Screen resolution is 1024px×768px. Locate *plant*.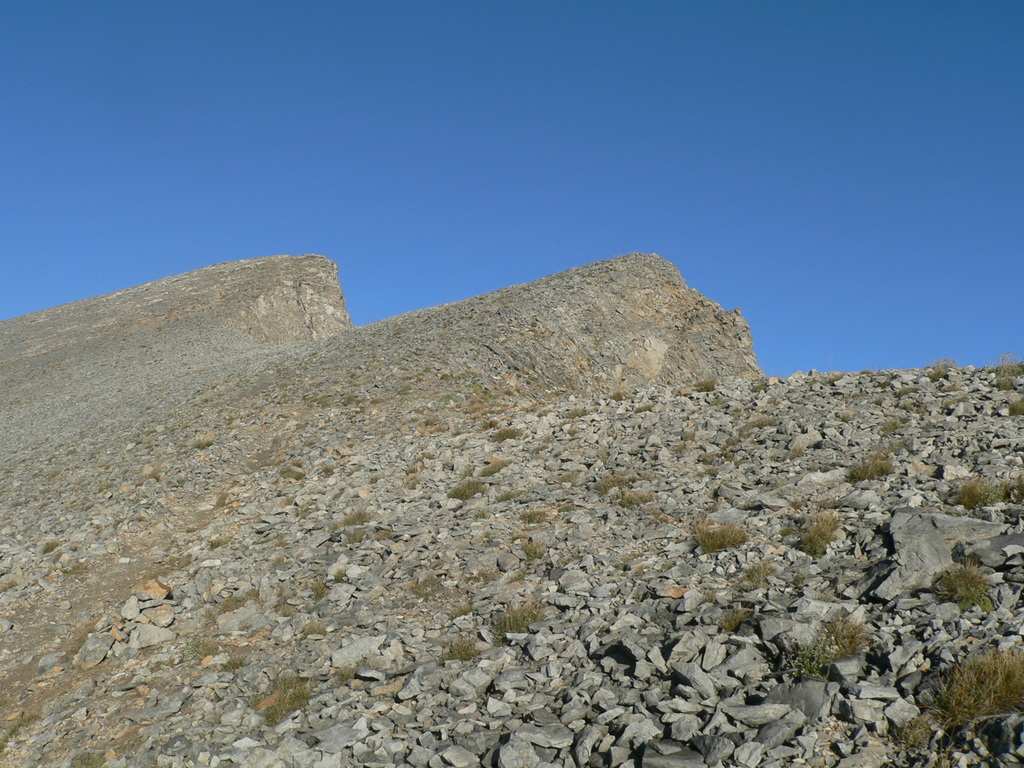
l=490, t=611, r=523, b=627.
